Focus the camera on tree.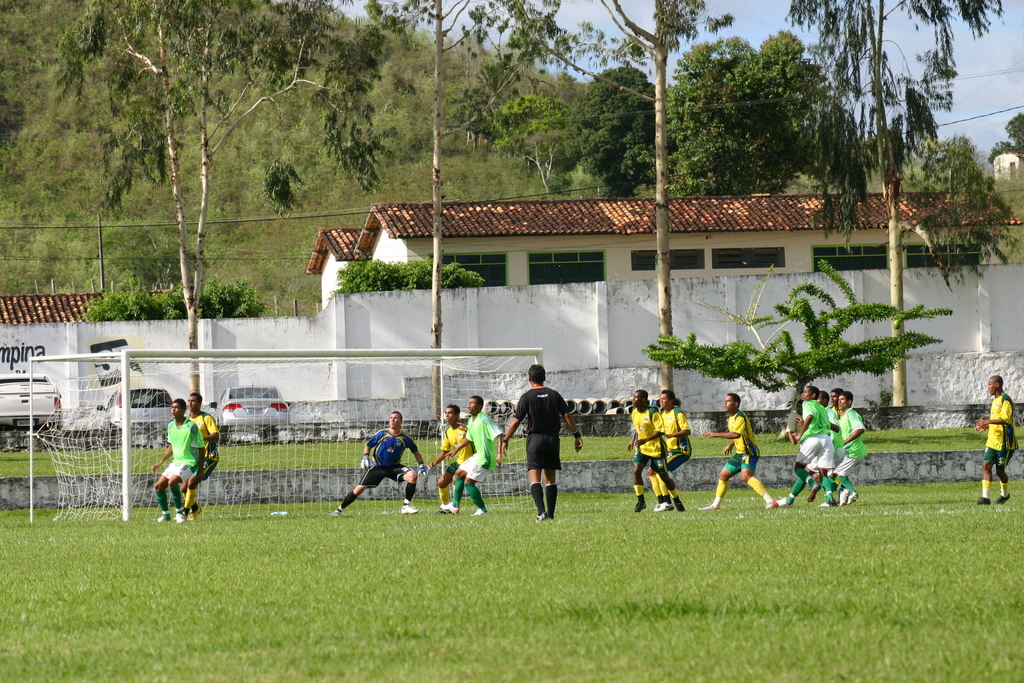
Focus region: bbox=(553, 62, 666, 207).
